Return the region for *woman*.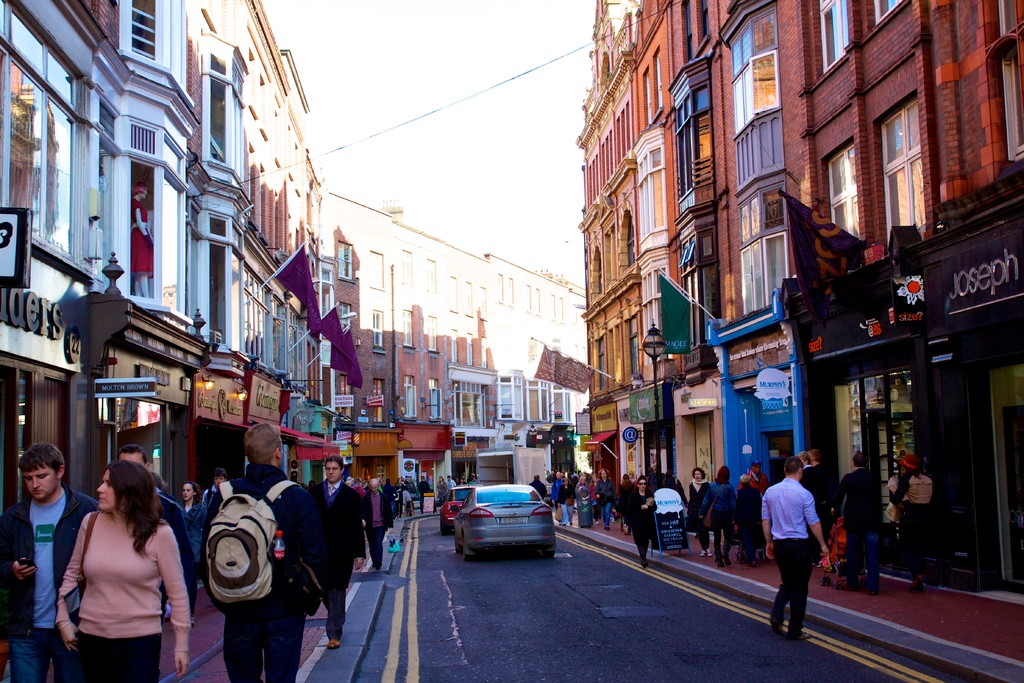
(x1=686, y1=468, x2=711, y2=560).
